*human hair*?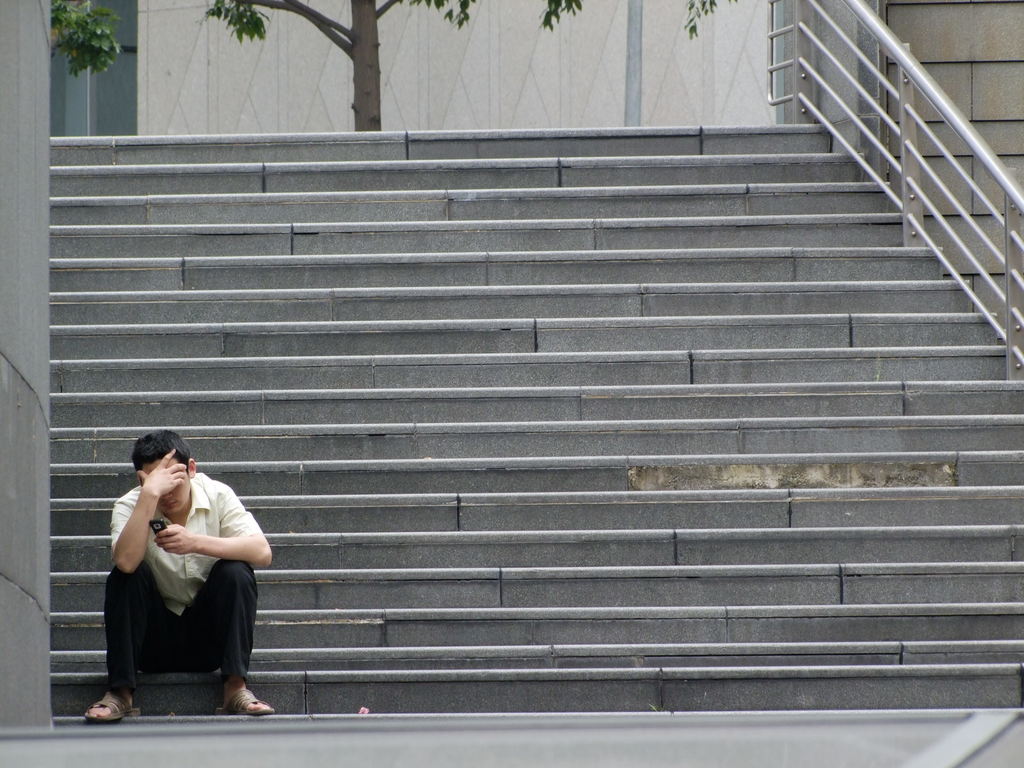
[left=133, top=426, right=191, bottom=467]
